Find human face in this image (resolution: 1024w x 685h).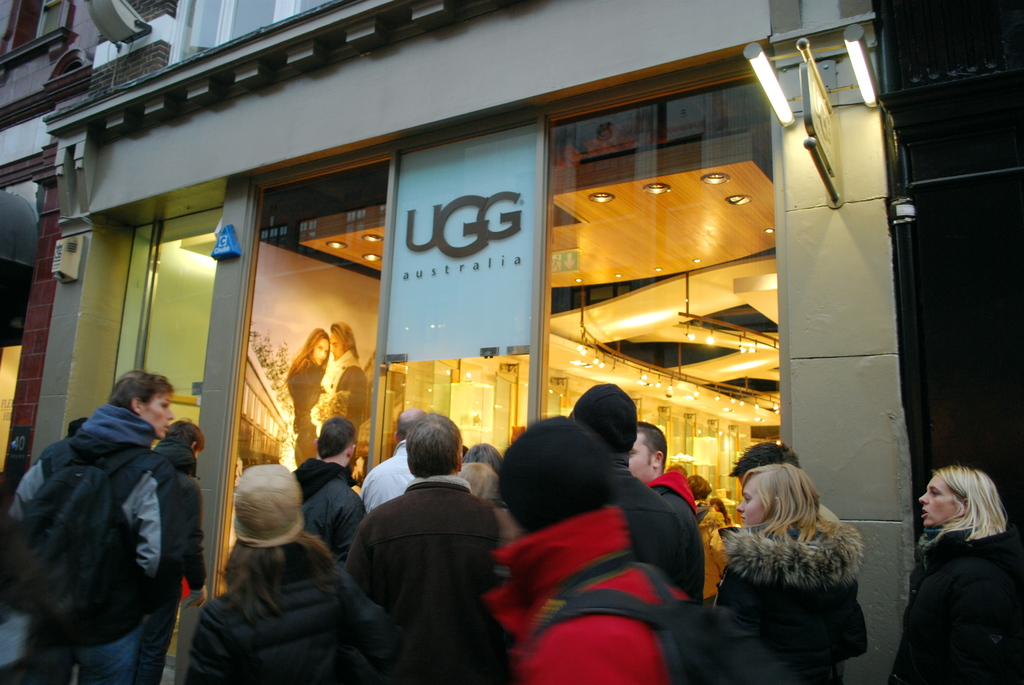
region(142, 392, 170, 434).
